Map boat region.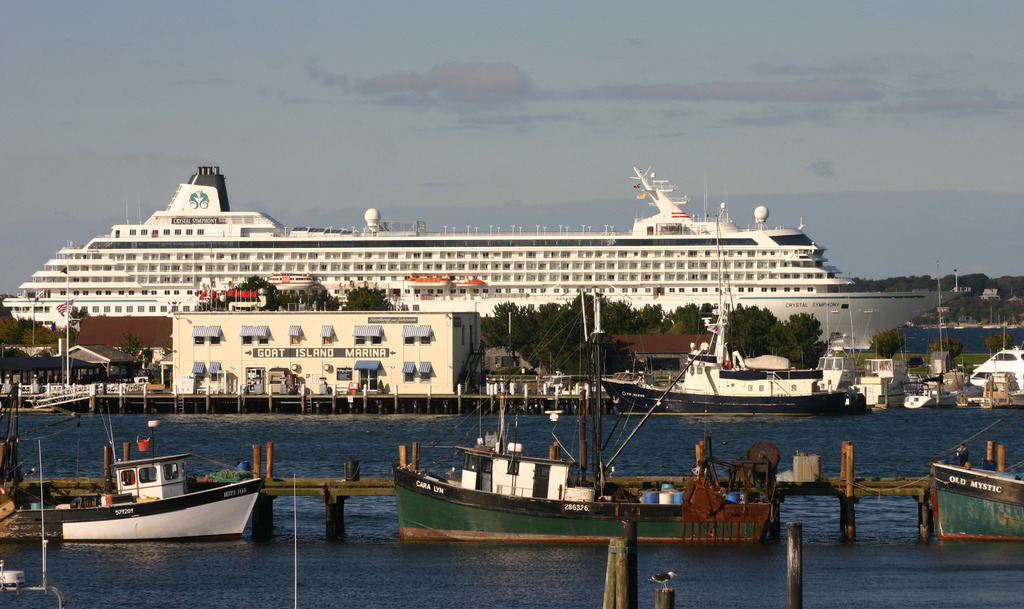
Mapped to pyautogui.locateOnScreen(397, 286, 797, 544).
